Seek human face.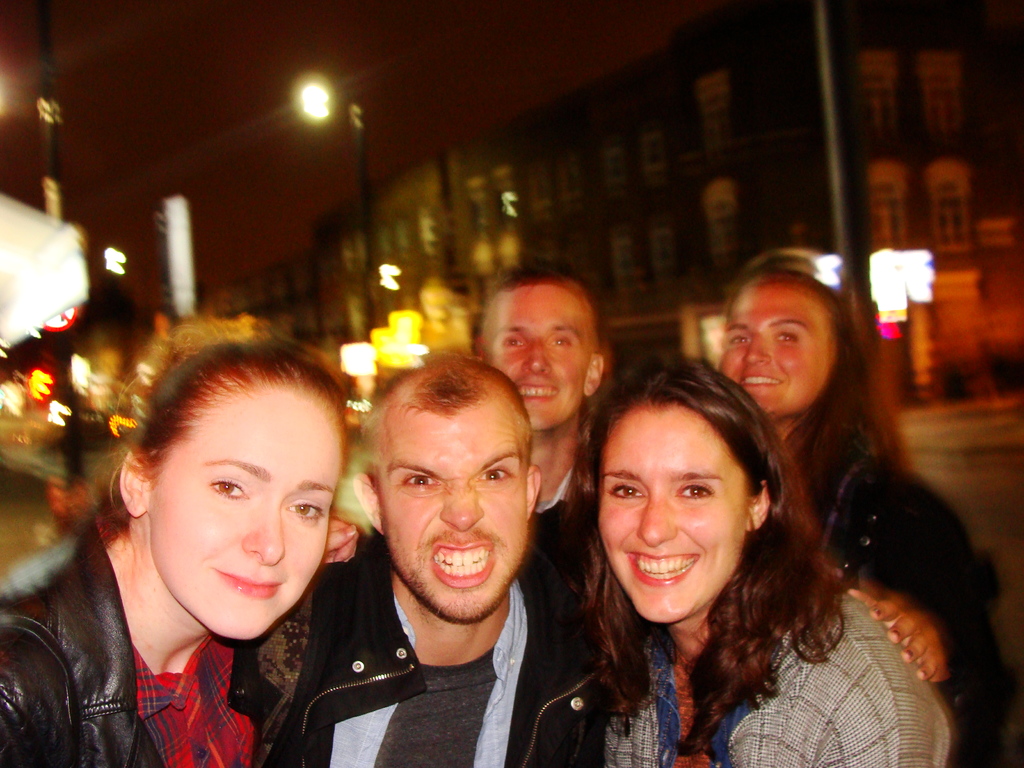
<box>150,383,332,643</box>.
